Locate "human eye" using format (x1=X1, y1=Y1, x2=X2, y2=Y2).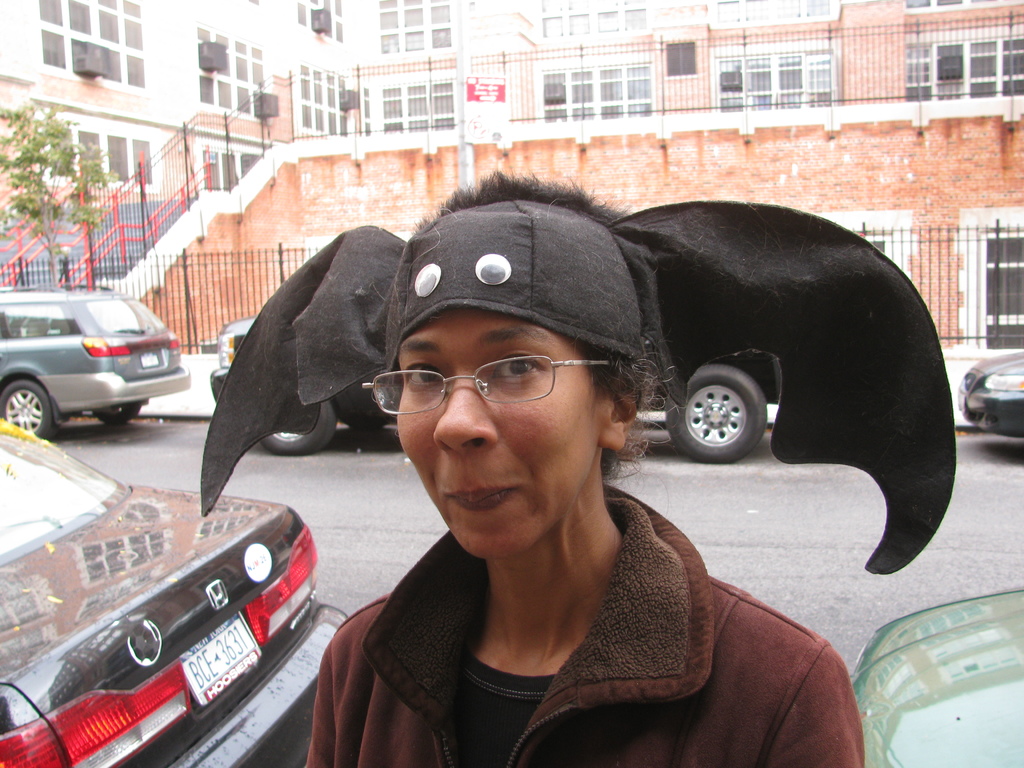
(x1=488, y1=351, x2=552, y2=383).
